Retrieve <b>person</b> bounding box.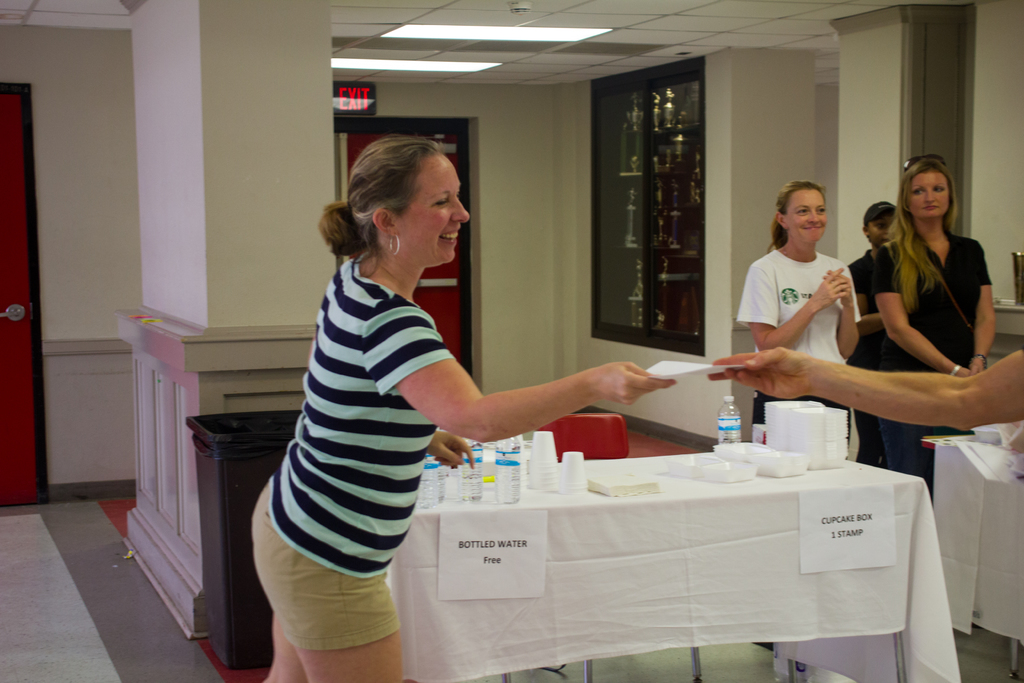
Bounding box: <bbox>745, 184, 852, 452</bbox>.
